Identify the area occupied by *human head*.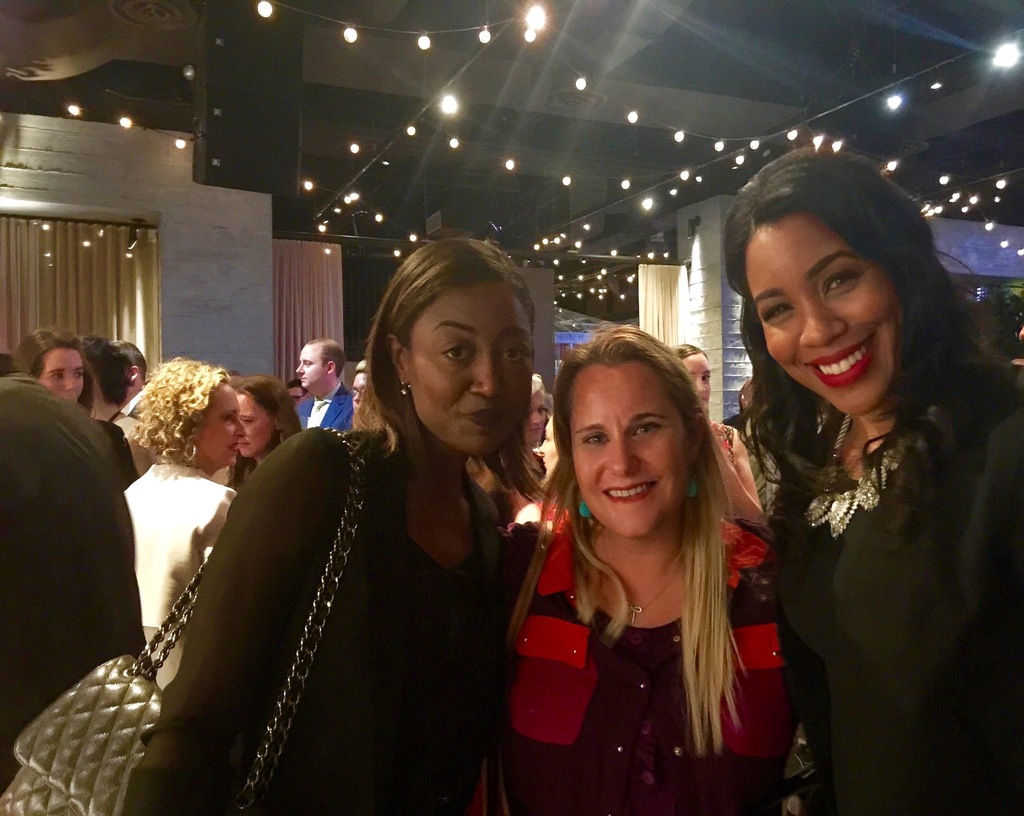
Area: [345,363,367,411].
